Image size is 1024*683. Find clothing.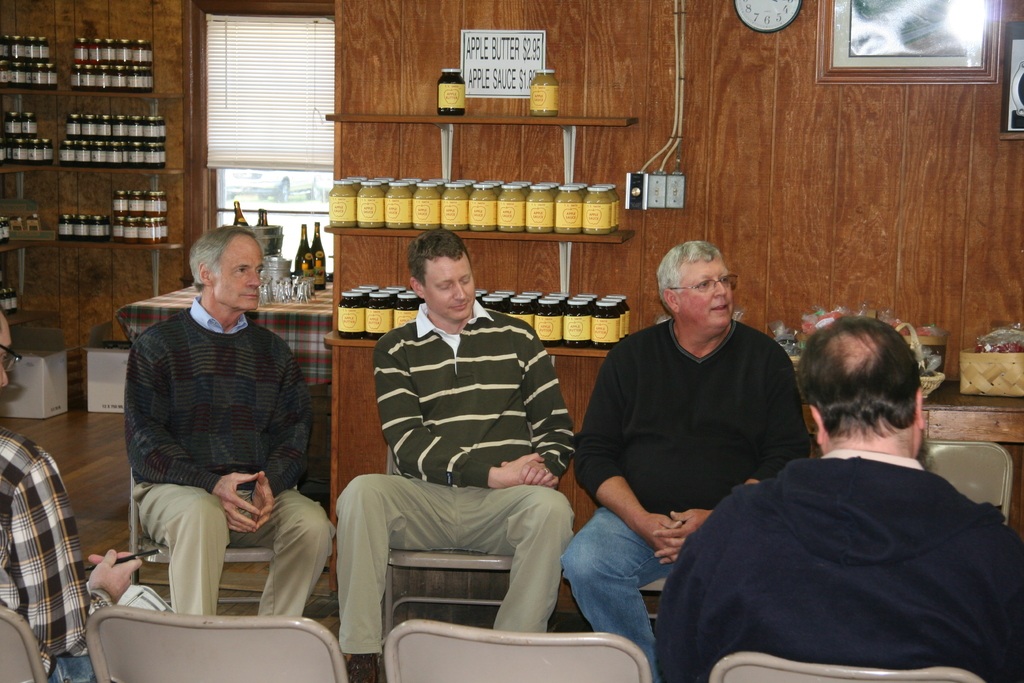
crop(561, 313, 821, 682).
